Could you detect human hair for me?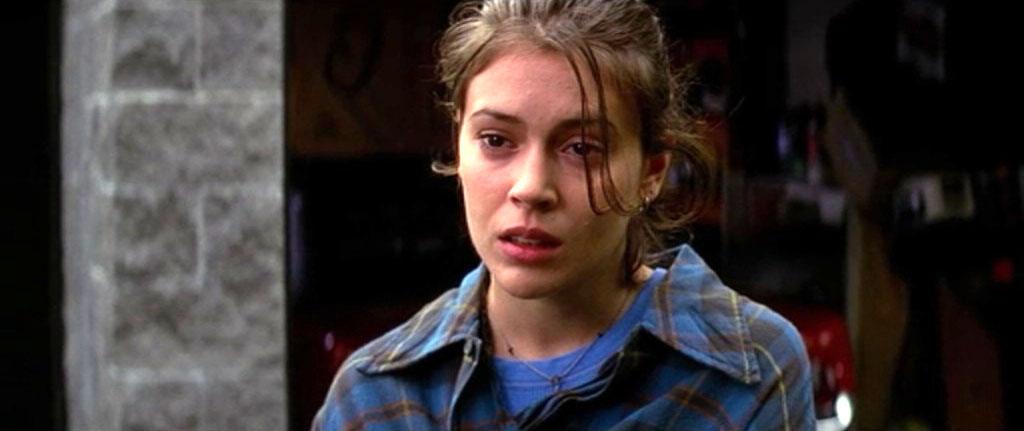
Detection result: rect(432, 0, 705, 264).
